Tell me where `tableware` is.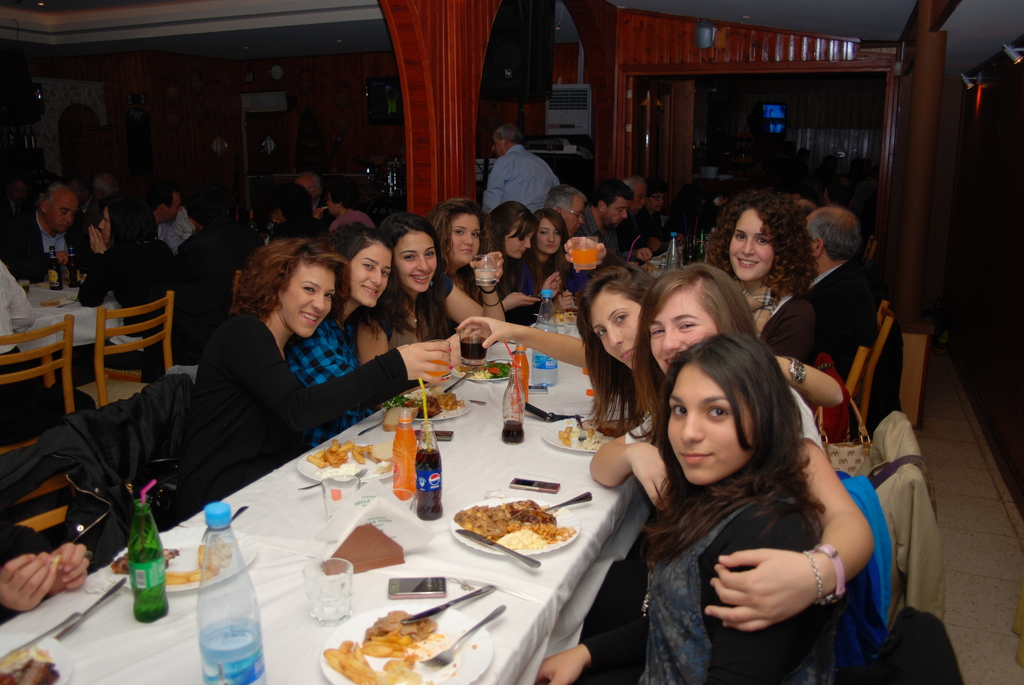
`tableware` is at select_region(396, 384, 471, 421).
